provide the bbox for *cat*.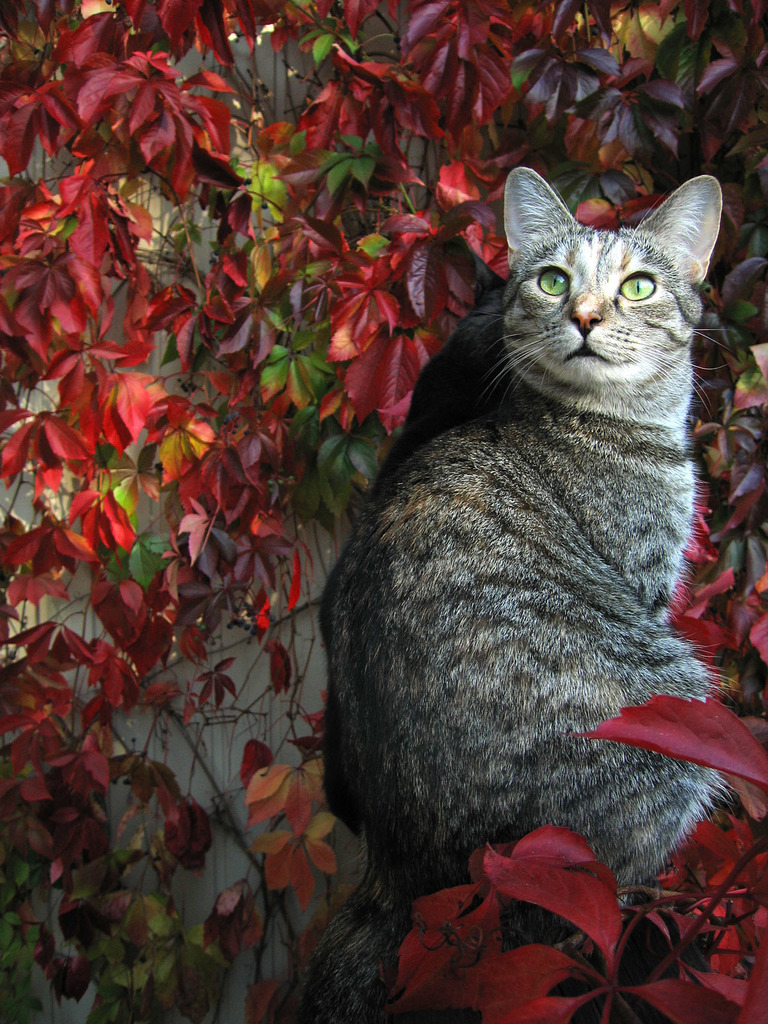
select_region(289, 164, 728, 1020).
